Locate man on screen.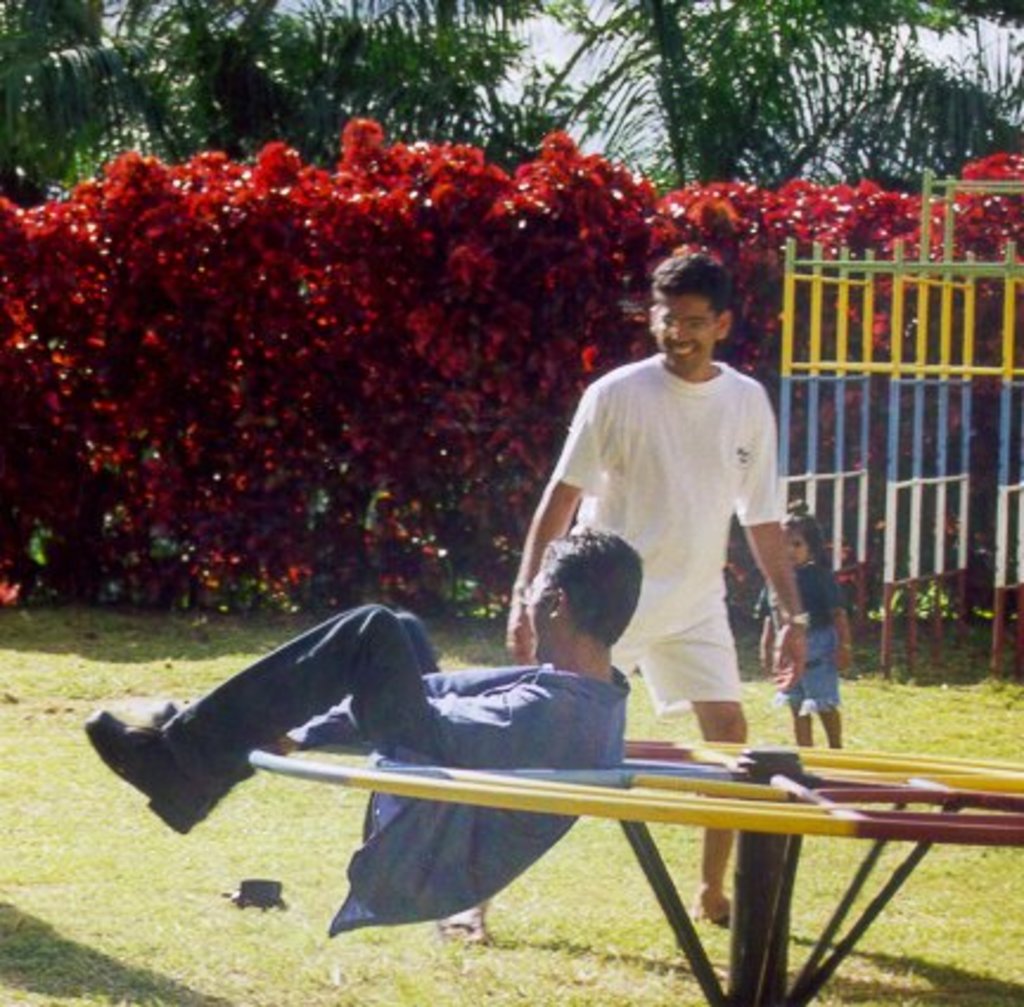
On screen at [x1=73, y1=519, x2=657, y2=943].
